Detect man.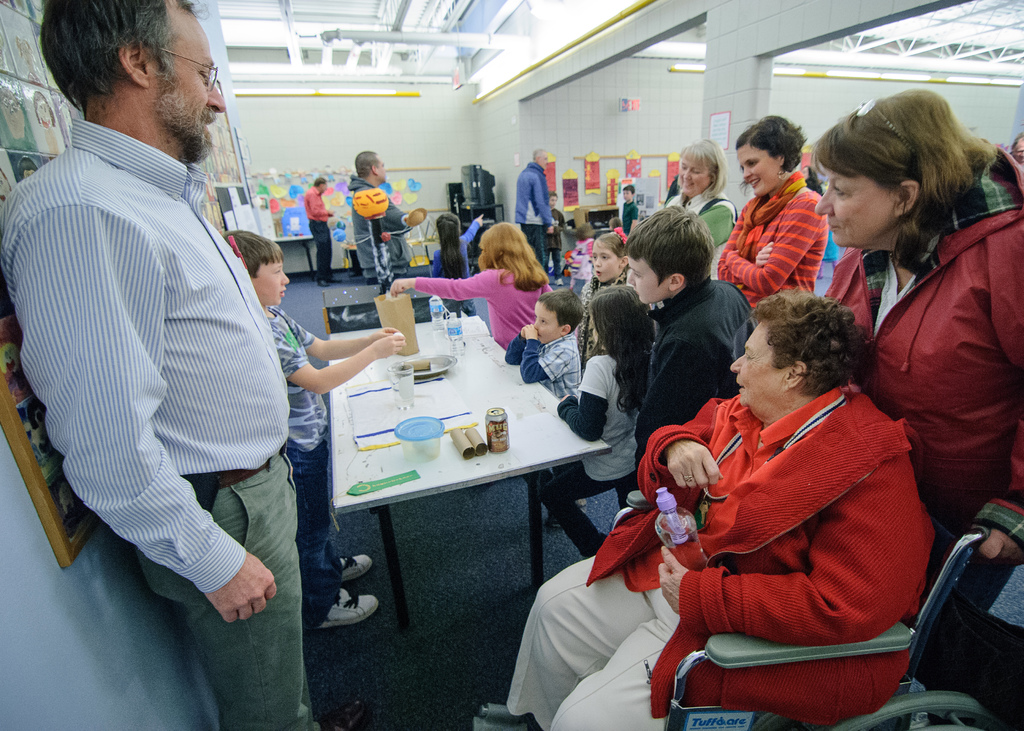
Detected at locate(512, 150, 553, 272).
